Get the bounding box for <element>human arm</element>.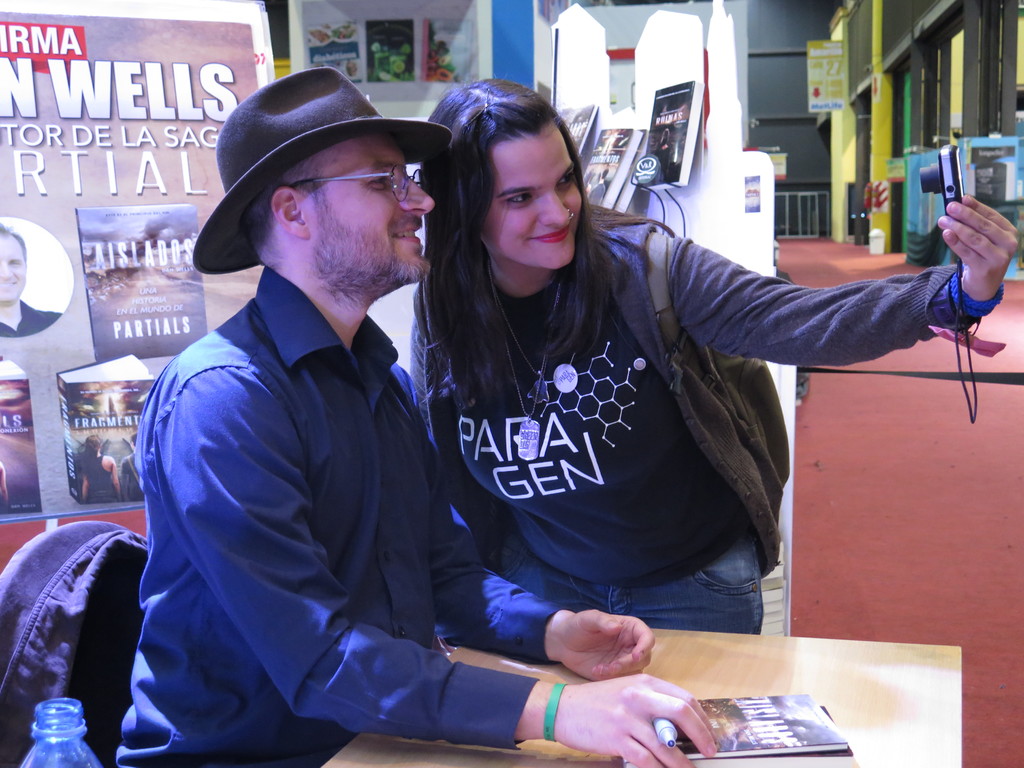
{"x1": 628, "y1": 191, "x2": 1023, "y2": 404}.
